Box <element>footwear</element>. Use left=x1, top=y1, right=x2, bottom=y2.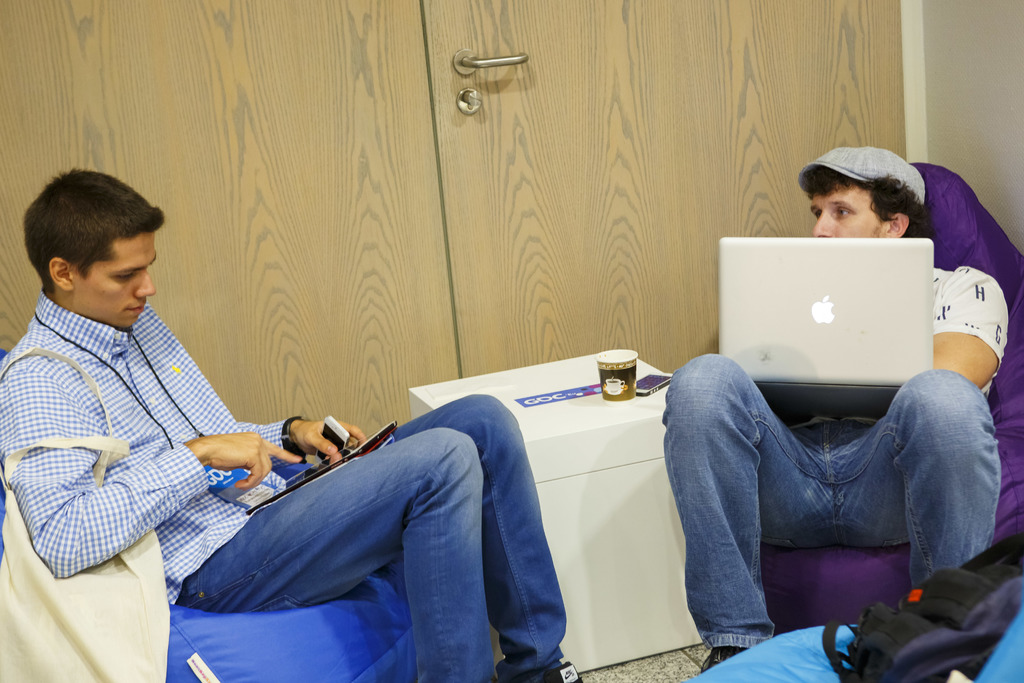
left=696, top=646, right=749, bottom=671.
